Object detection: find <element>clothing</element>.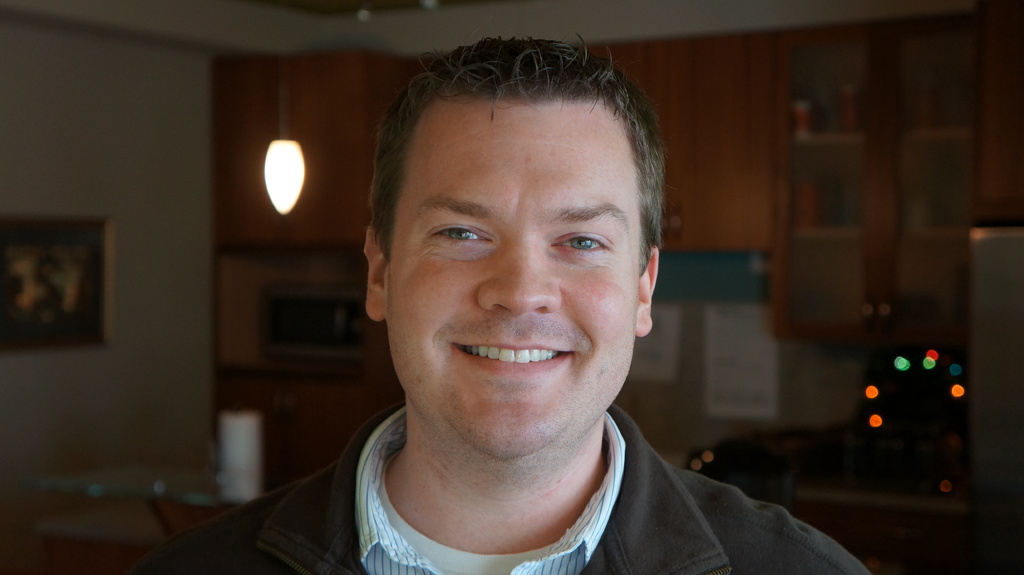
x1=205, y1=422, x2=861, y2=574.
